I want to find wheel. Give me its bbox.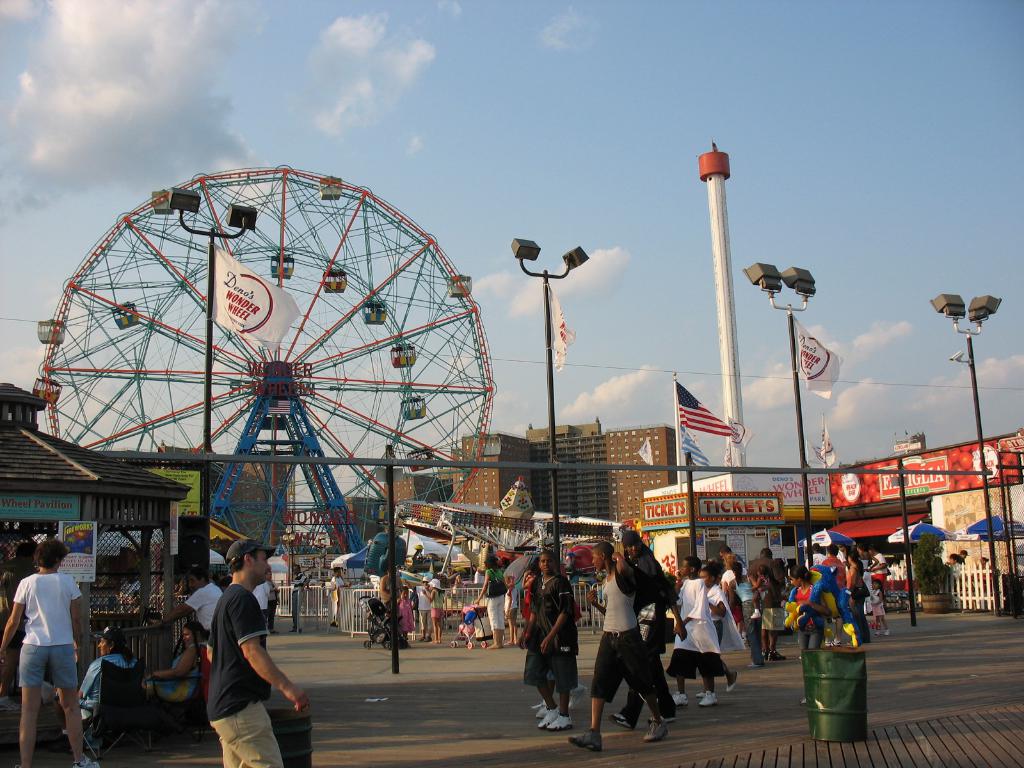
34 164 495 582.
